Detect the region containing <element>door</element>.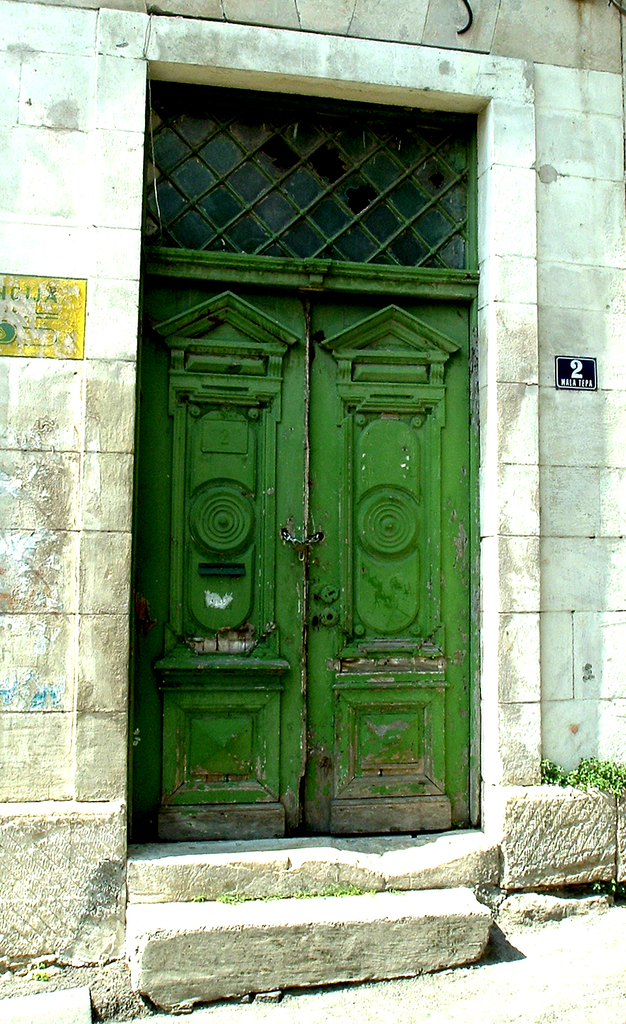
x1=151, y1=103, x2=456, y2=849.
